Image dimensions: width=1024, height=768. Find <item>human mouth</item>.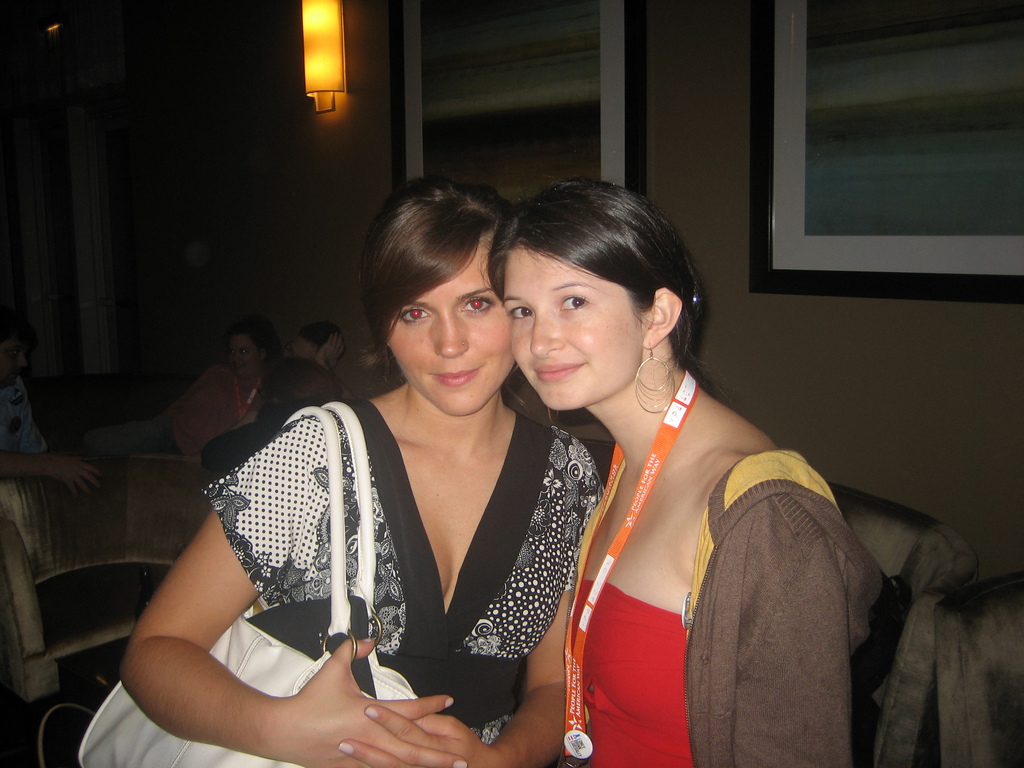
{"left": 428, "top": 364, "right": 483, "bottom": 393}.
